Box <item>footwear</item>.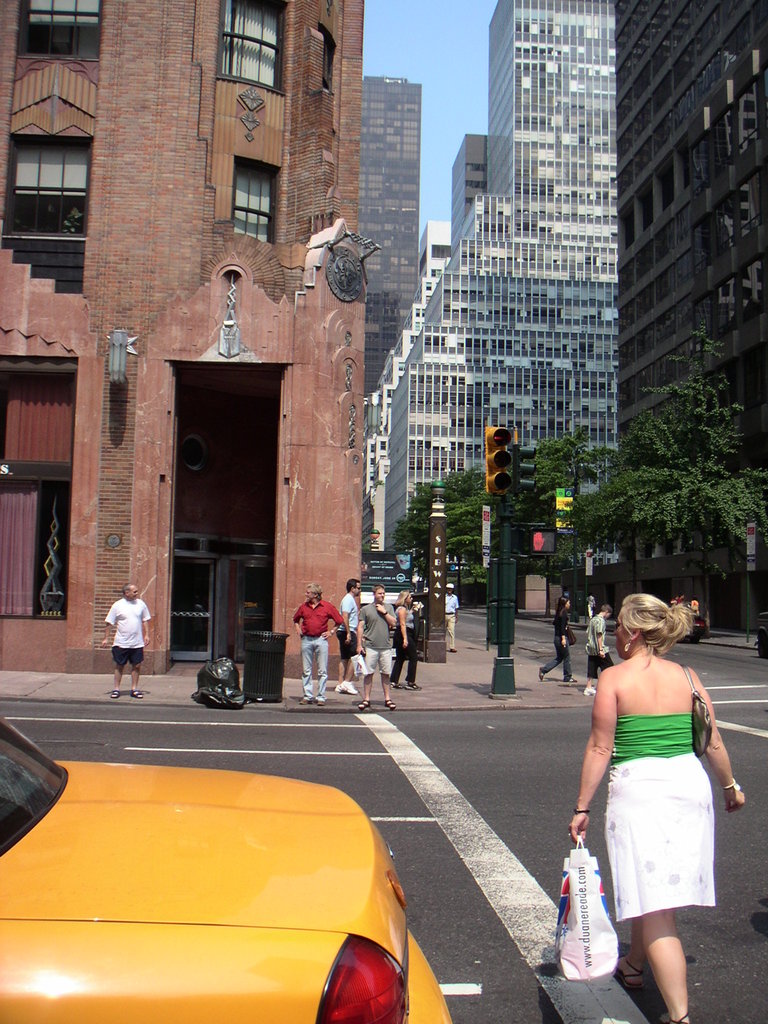
select_region(651, 1009, 687, 1023).
